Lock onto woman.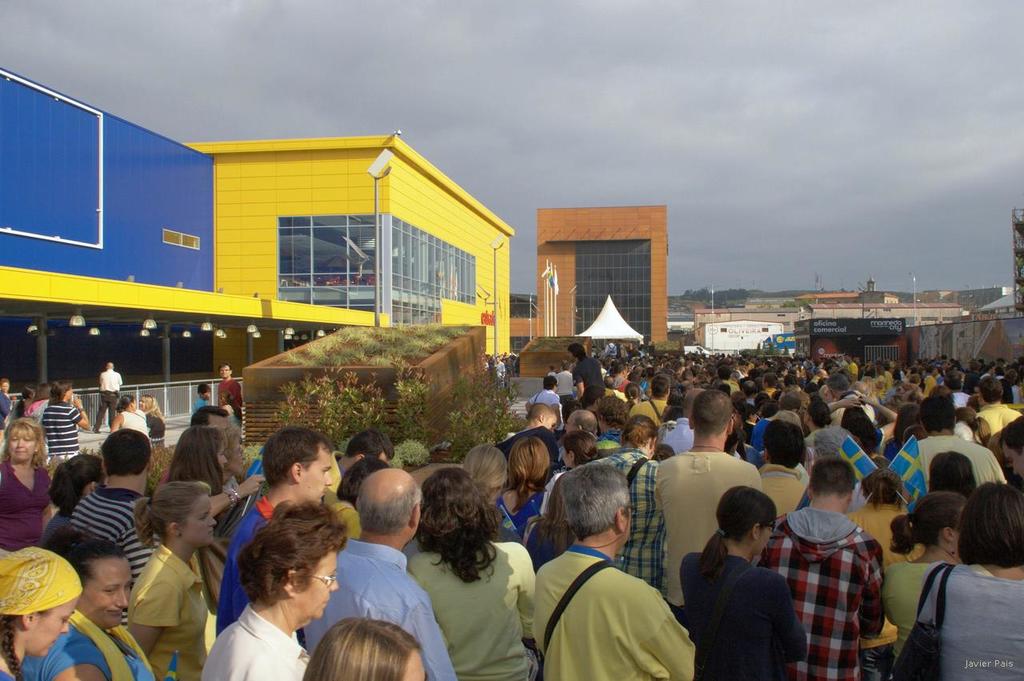
Locked: {"left": 0, "top": 553, "right": 77, "bottom": 680}.
